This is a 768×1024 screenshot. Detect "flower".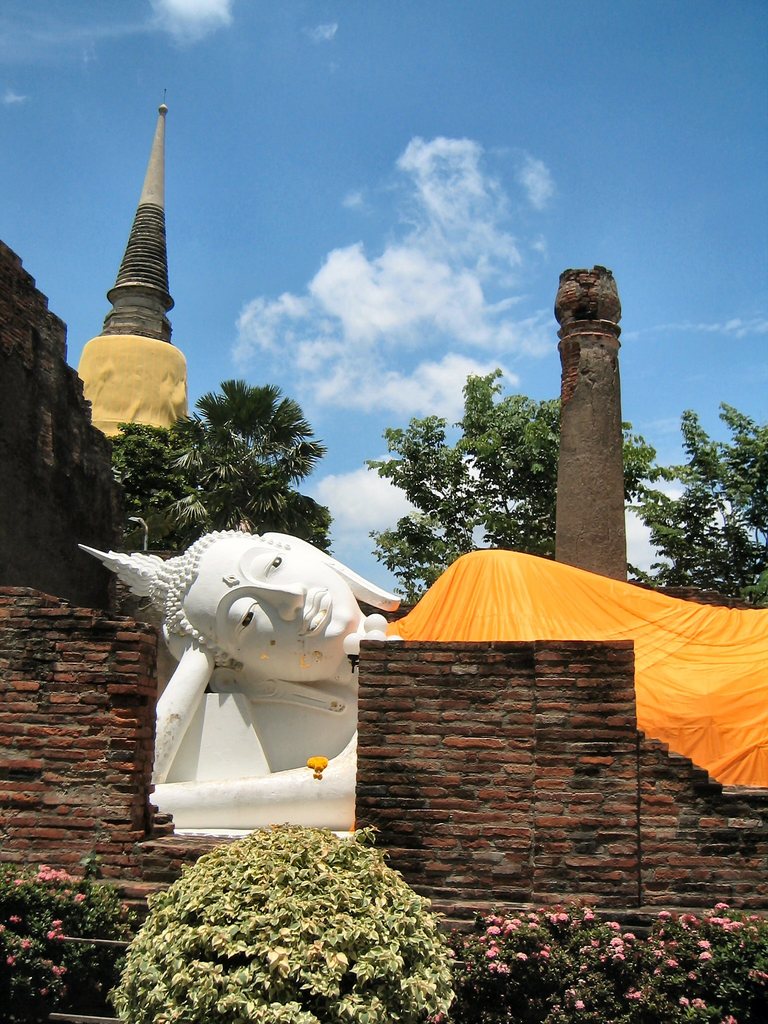
{"x1": 700, "y1": 949, "x2": 712, "y2": 959}.
